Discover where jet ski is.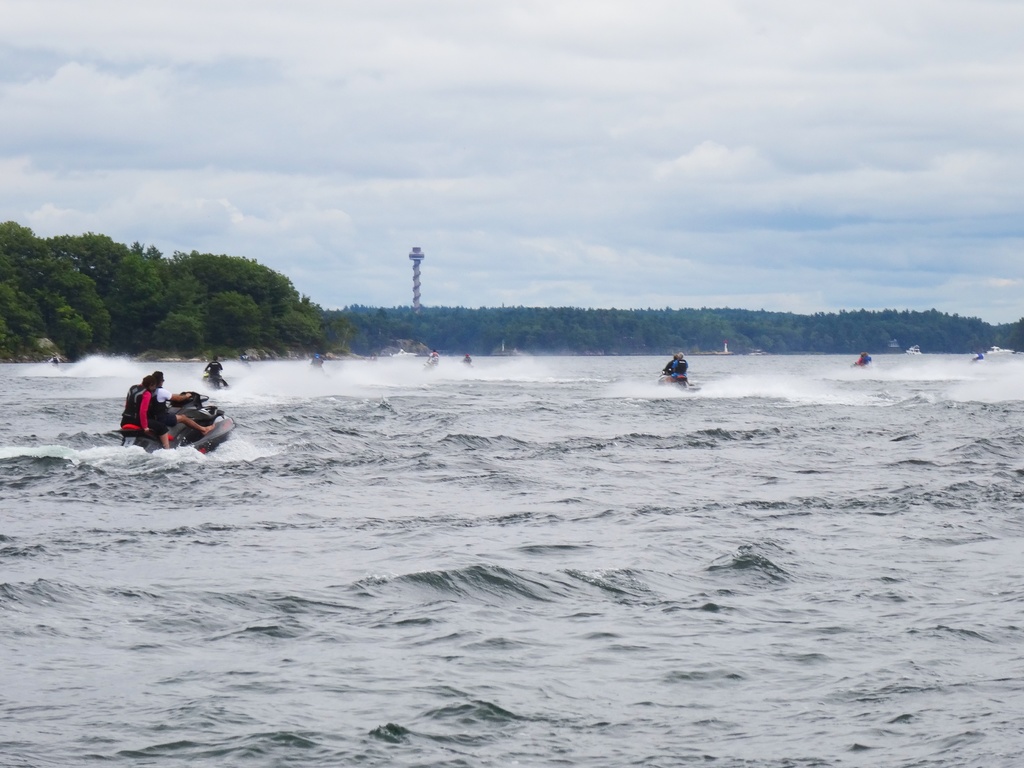
Discovered at (654, 365, 699, 396).
